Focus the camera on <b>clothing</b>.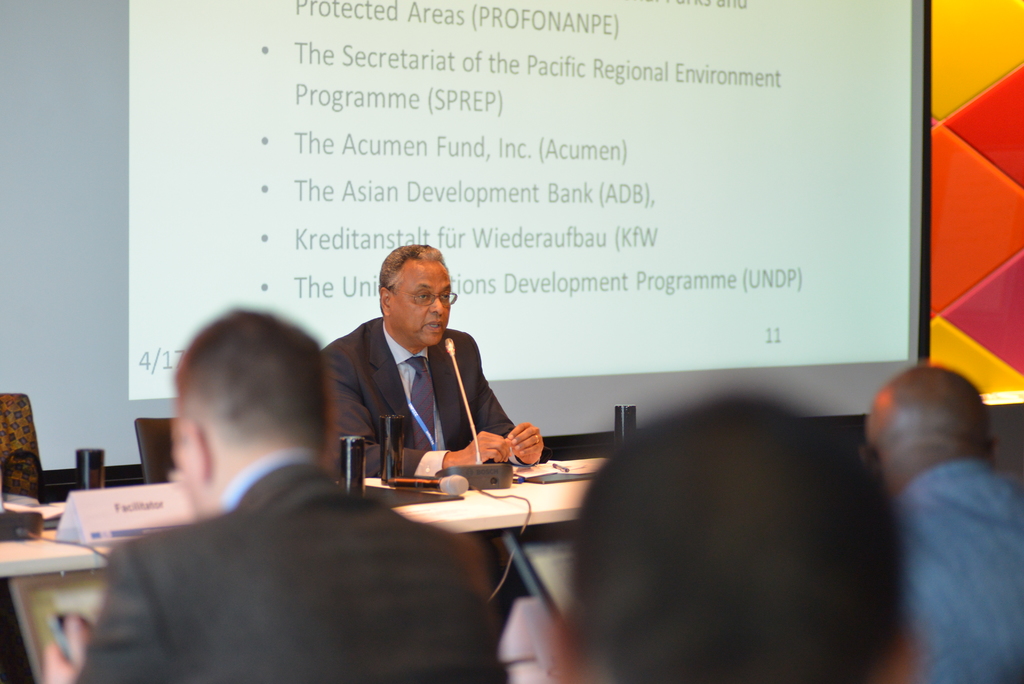
Focus region: (left=67, top=466, right=512, bottom=683).
